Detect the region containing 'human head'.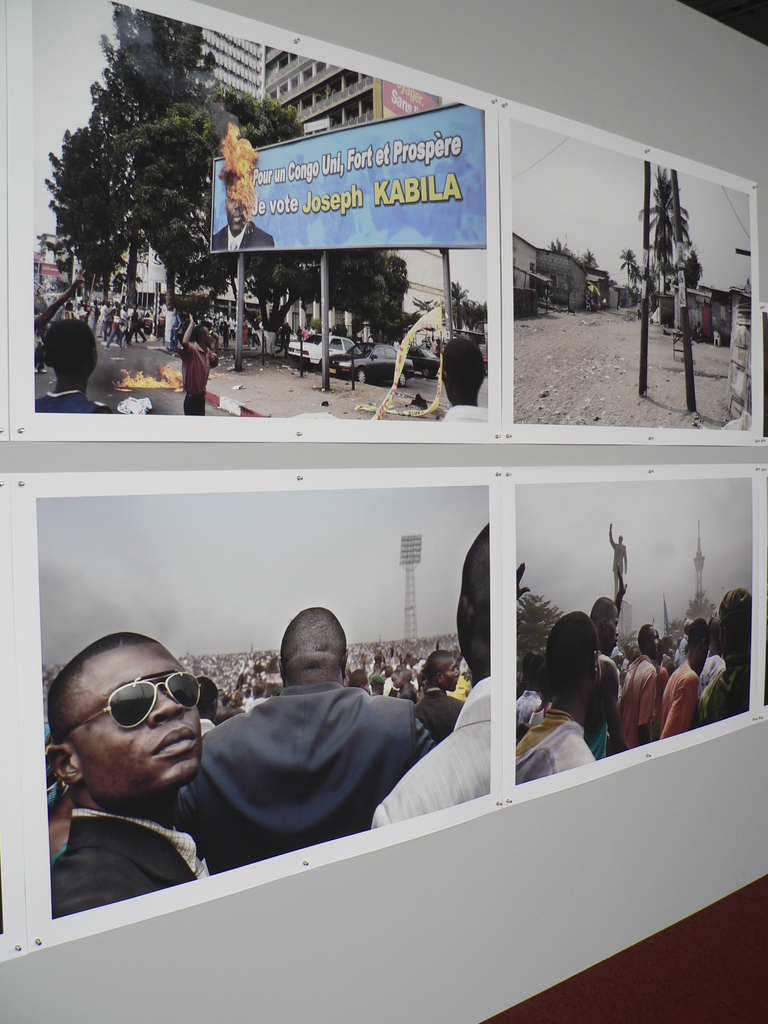
384:664:392:678.
